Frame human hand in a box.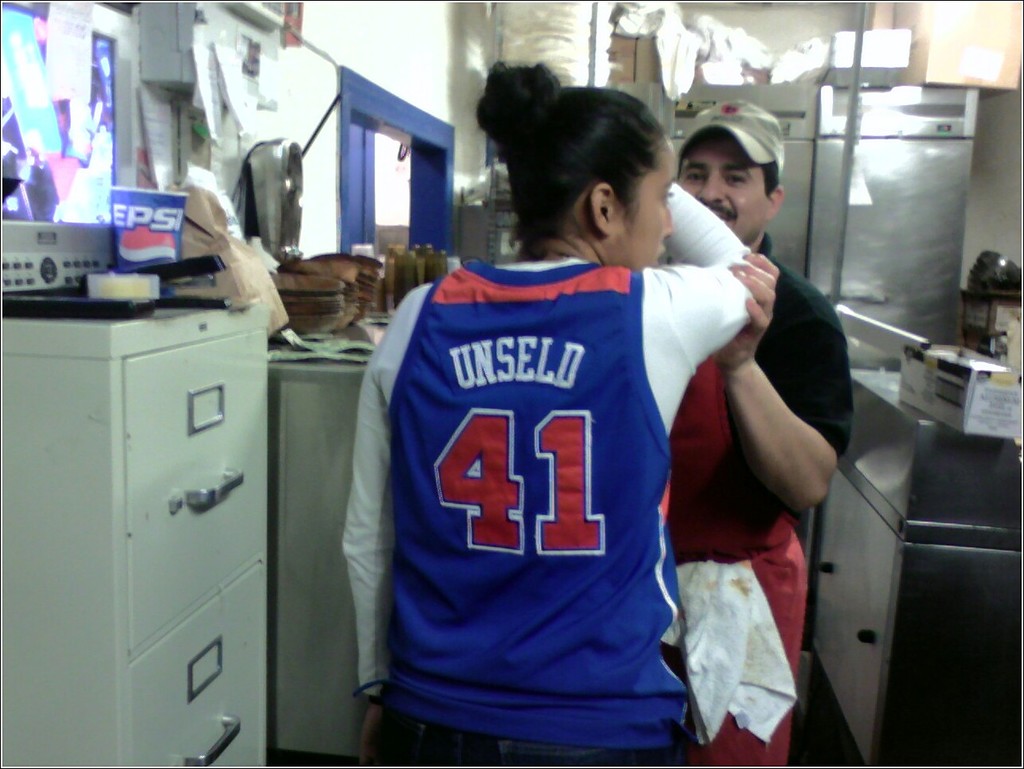
bbox=[359, 696, 385, 767].
